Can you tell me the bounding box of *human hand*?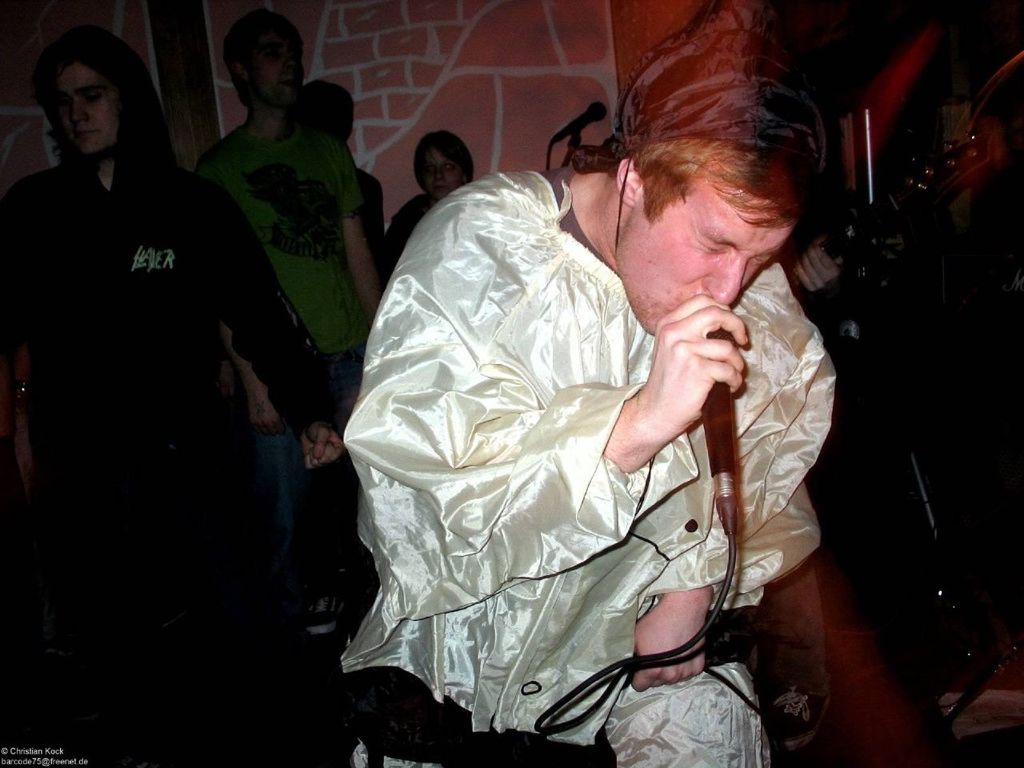
select_region(299, 424, 349, 474).
